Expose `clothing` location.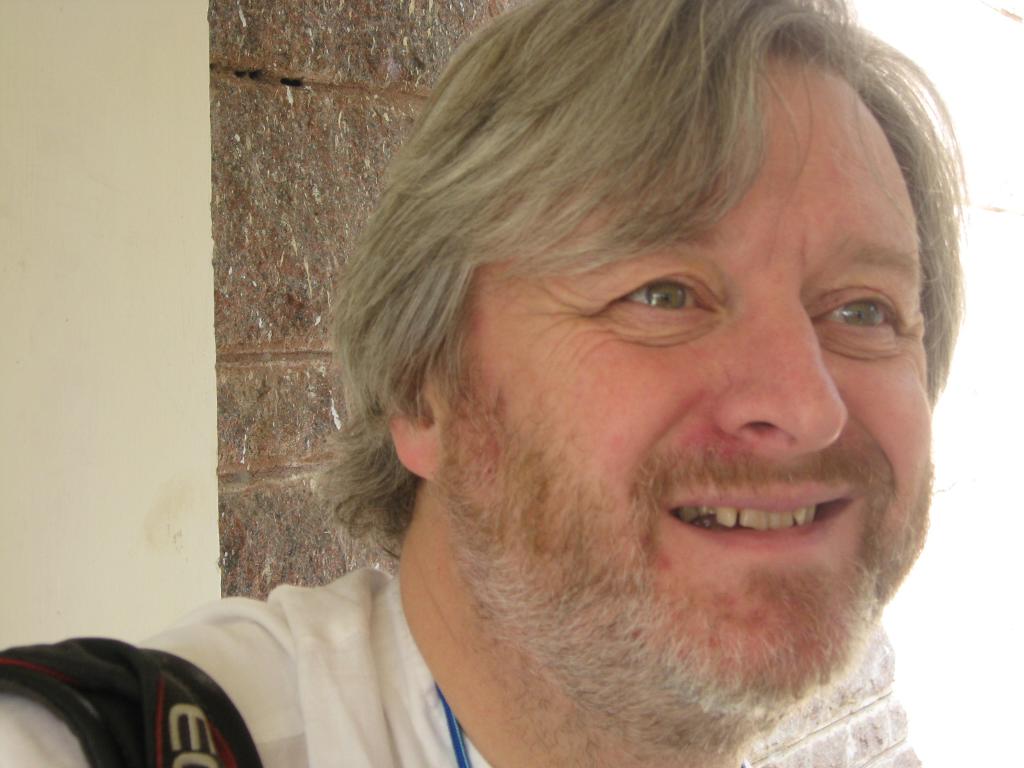
Exposed at l=0, t=567, r=758, b=767.
